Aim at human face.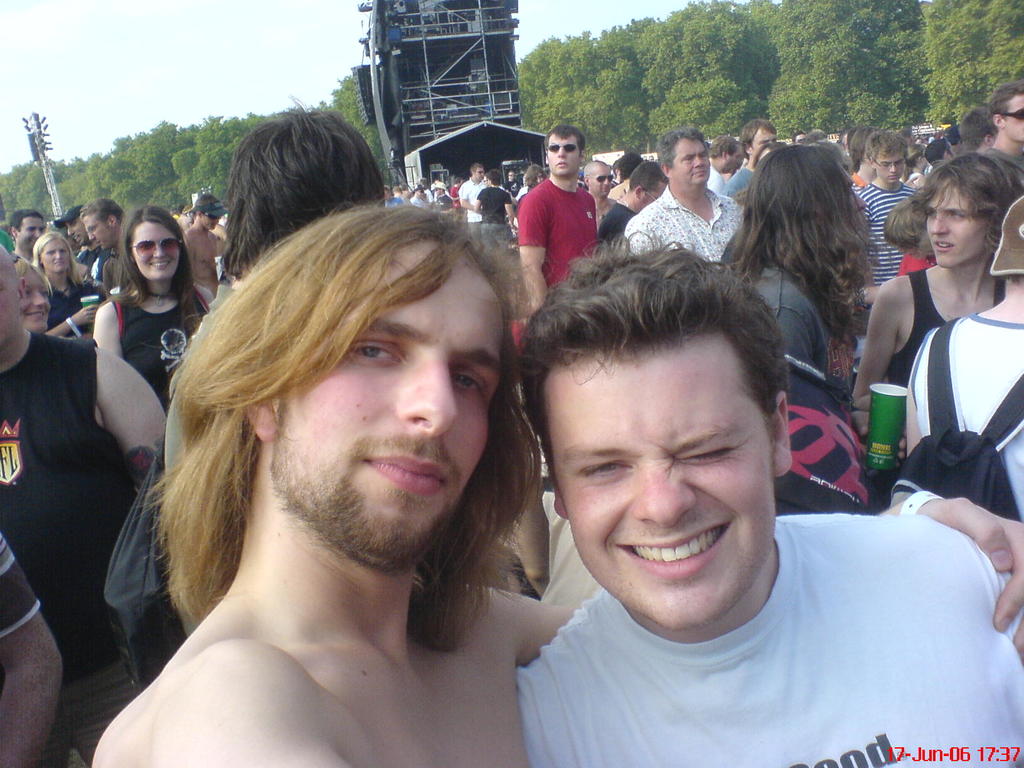
Aimed at select_region(415, 189, 426, 198).
